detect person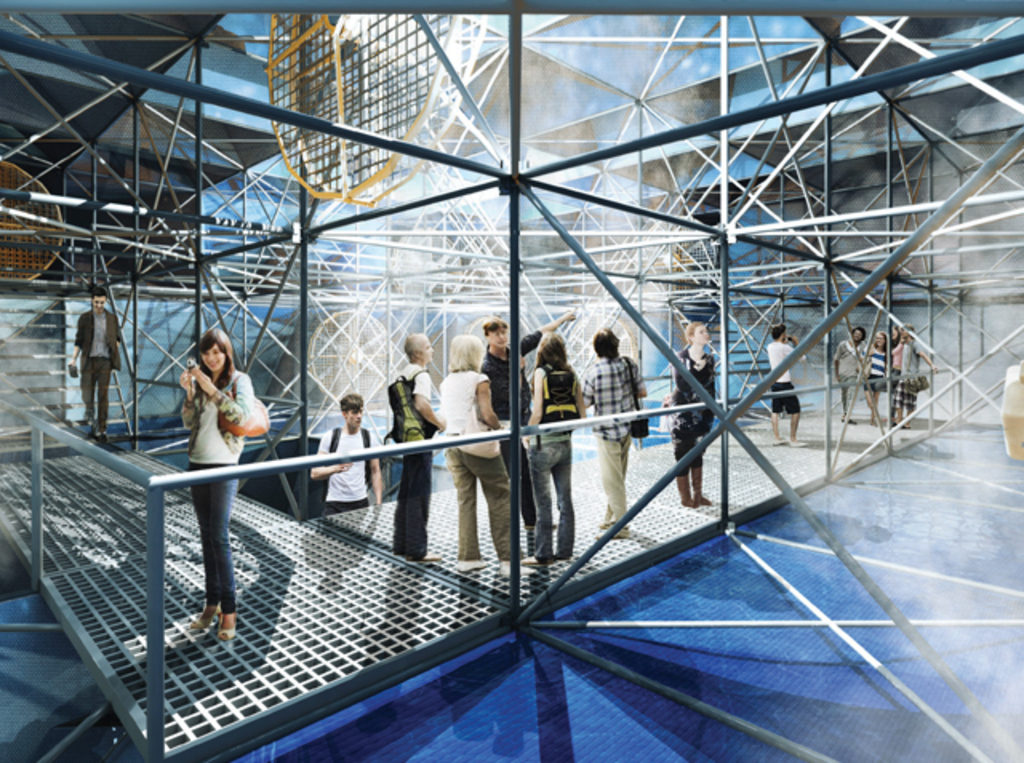
477,314,578,561
